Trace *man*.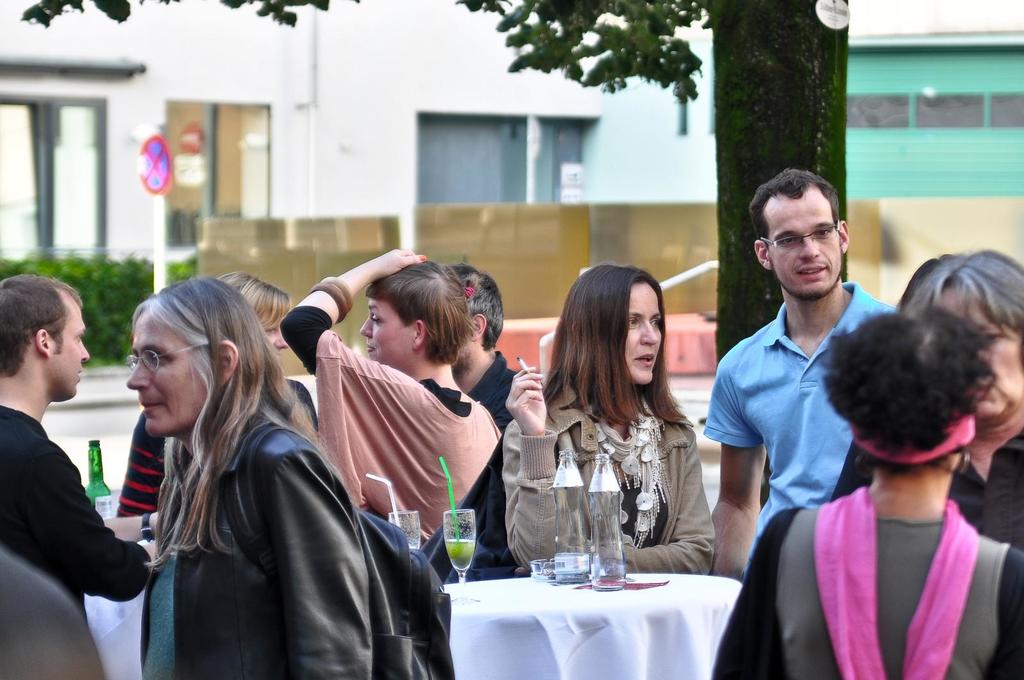
Traced to left=0, top=273, right=161, bottom=609.
